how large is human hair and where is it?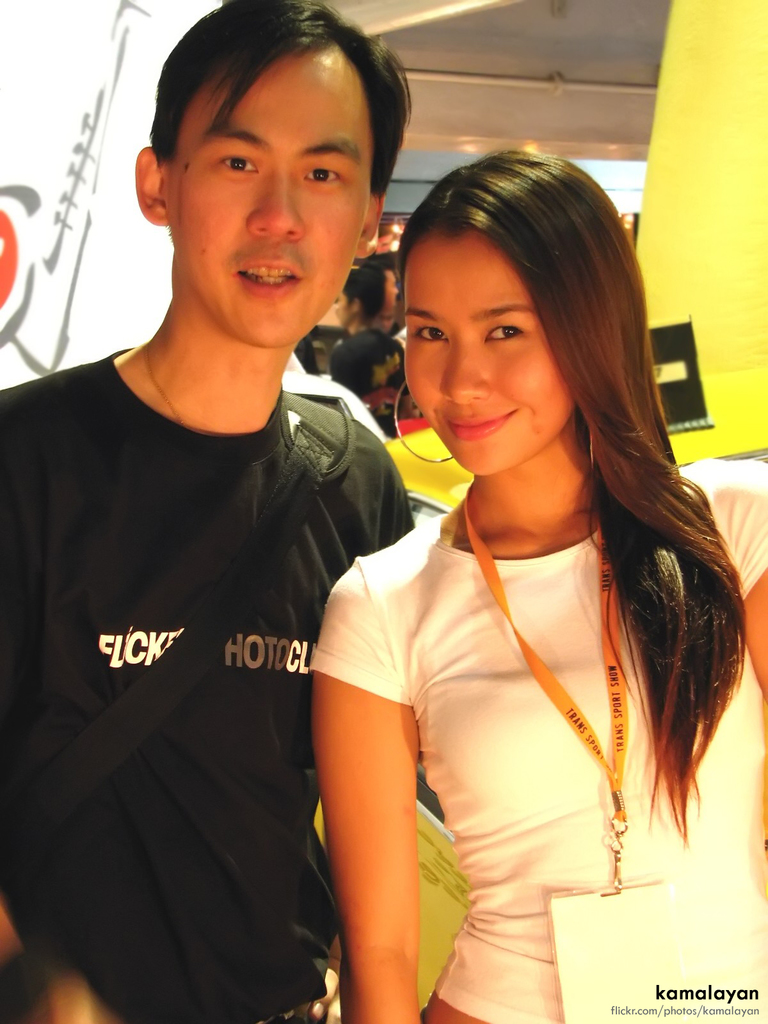
Bounding box: left=388, top=147, right=754, bottom=849.
